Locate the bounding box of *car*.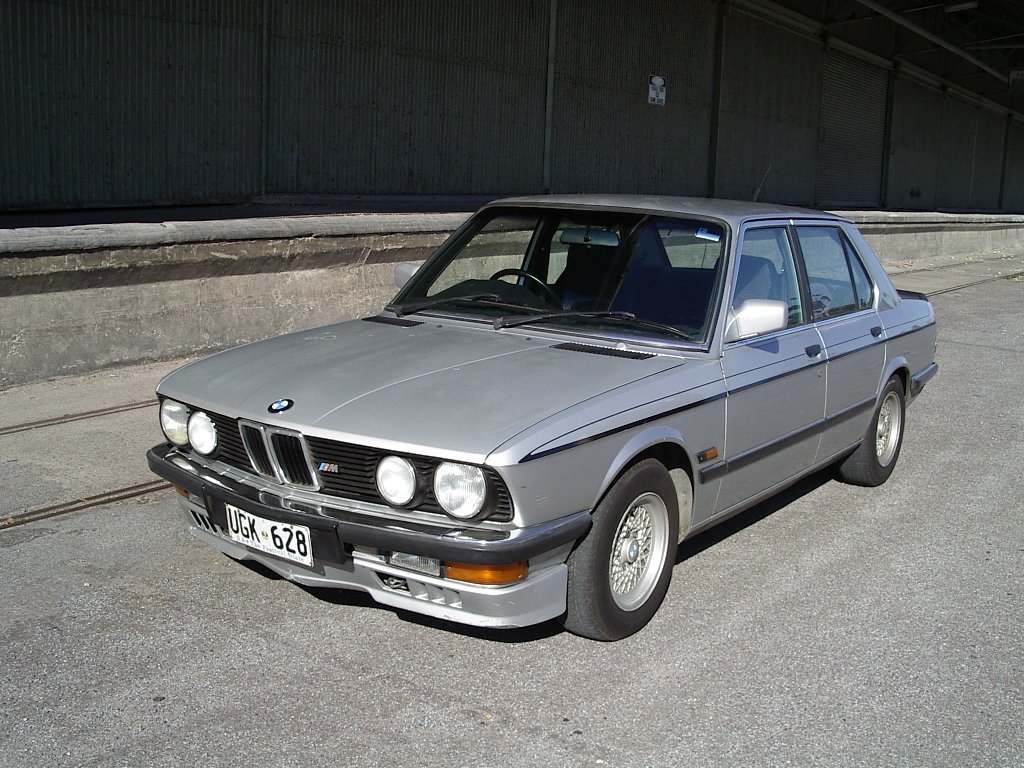
Bounding box: (146, 195, 938, 642).
